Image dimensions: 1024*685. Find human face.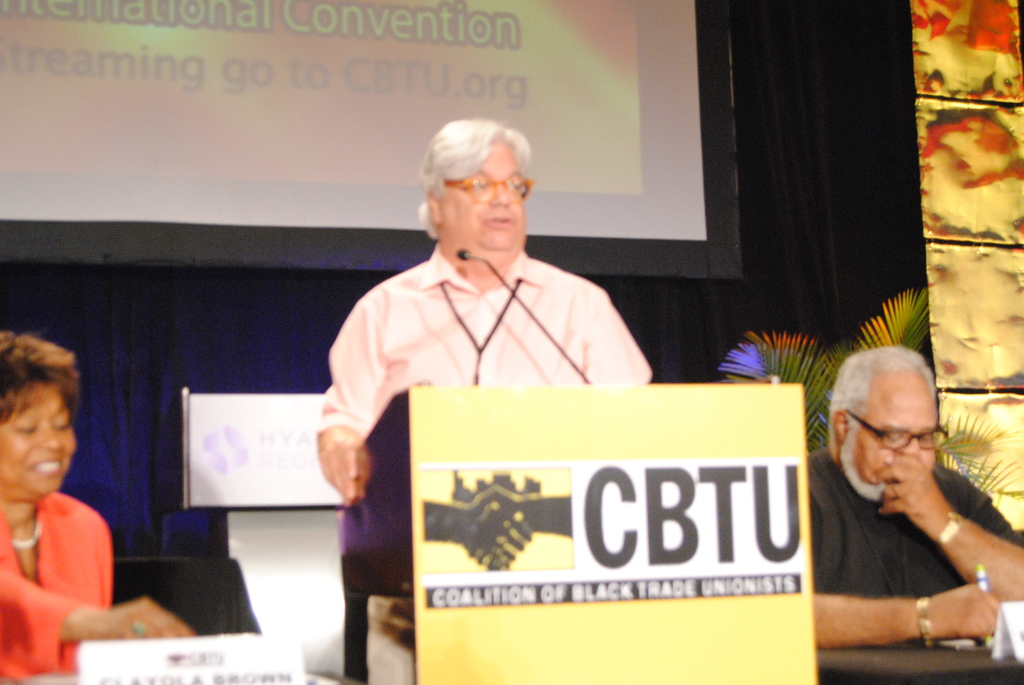
locate(451, 141, 522, 248).
